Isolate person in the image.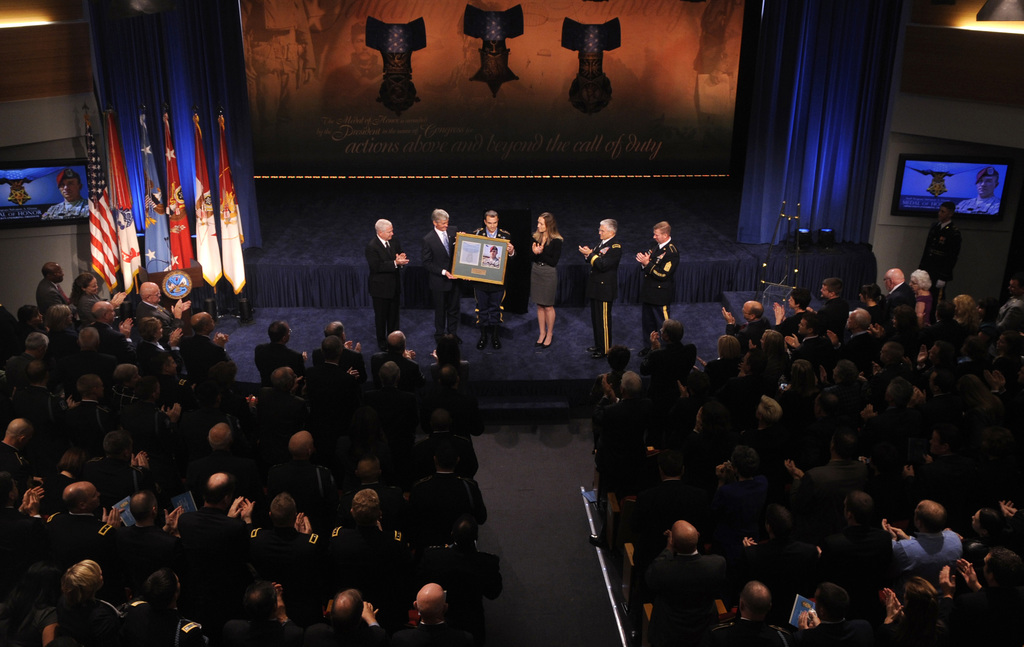
Isolated region: [0,252,500,646].
